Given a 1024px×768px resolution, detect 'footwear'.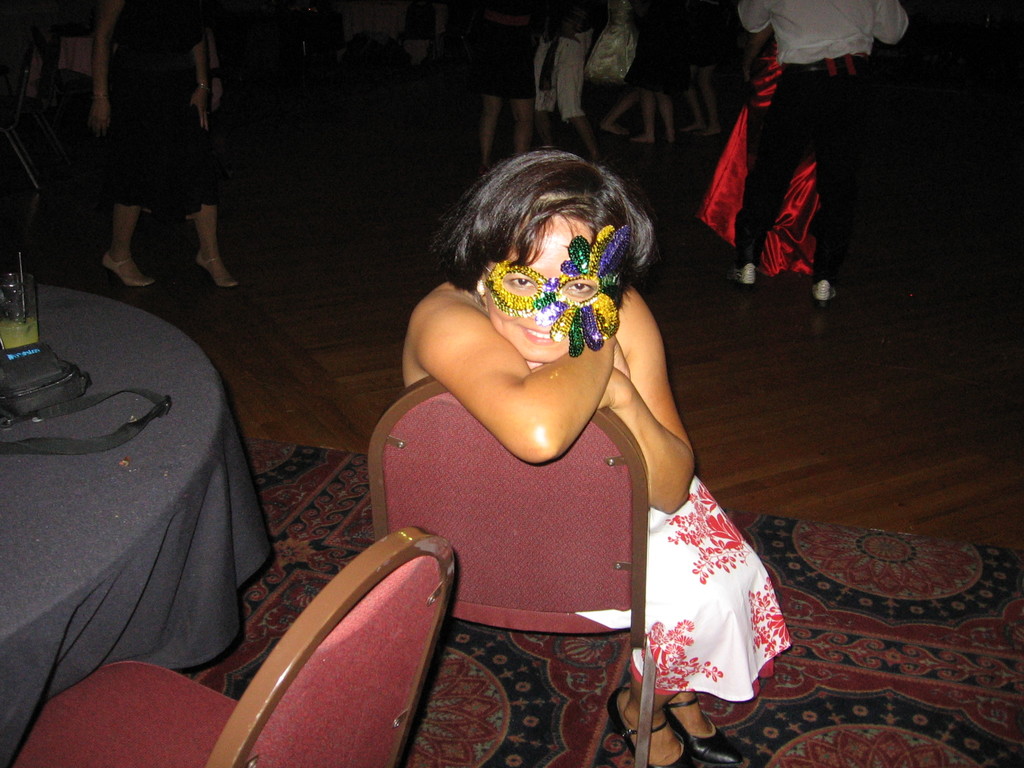
box=[609, 678, 702, 767].
